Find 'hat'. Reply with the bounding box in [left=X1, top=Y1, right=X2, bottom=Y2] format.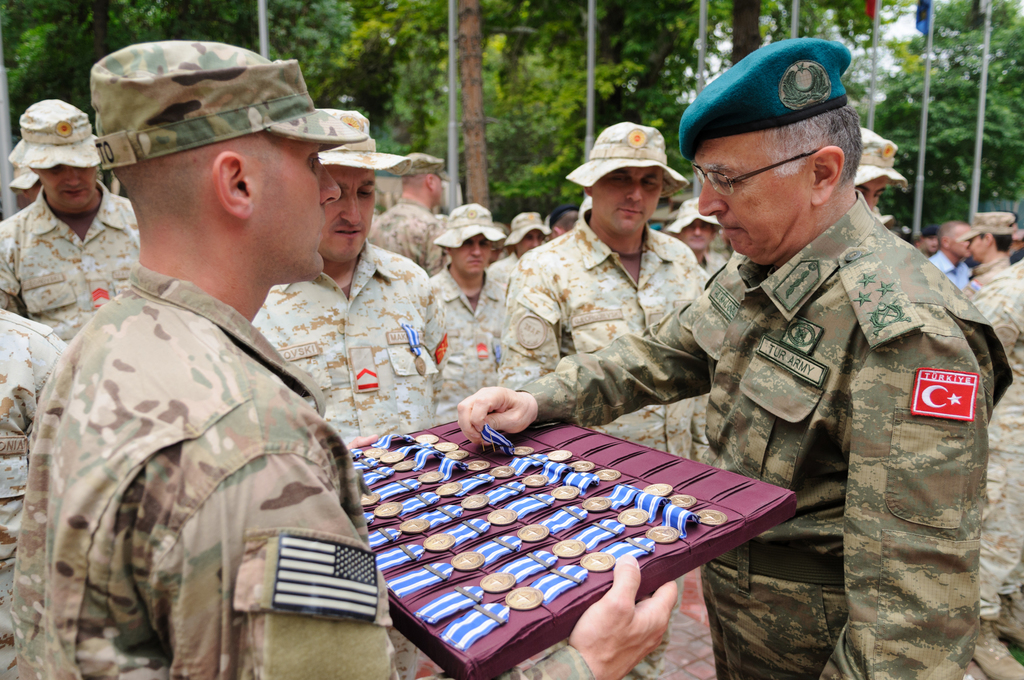
[left=501, top=211, right=551, bottom=244].
